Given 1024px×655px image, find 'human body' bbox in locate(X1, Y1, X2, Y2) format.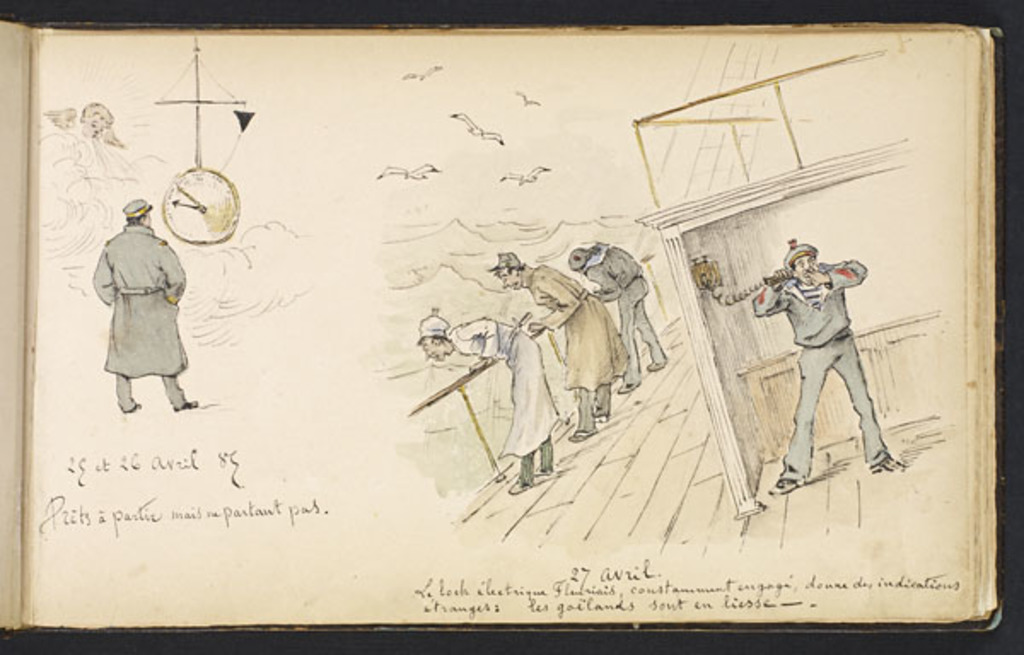
locate(526, 264, 623, 443).
